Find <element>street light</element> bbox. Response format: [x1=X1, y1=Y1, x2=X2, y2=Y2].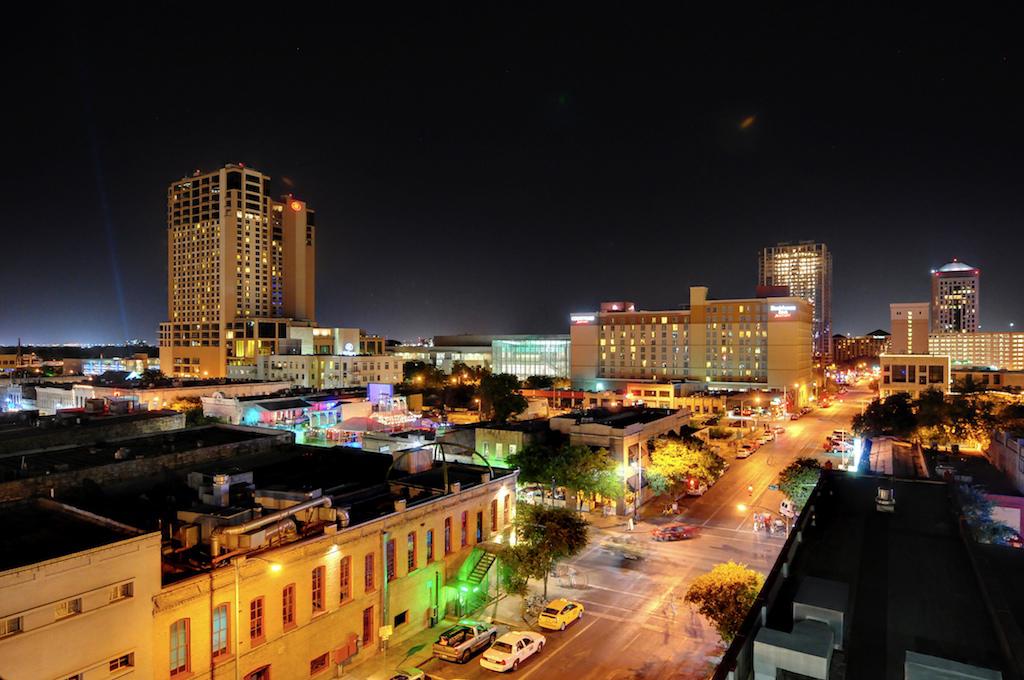
[x1=813, y1=381, x2=821, y2=406].
